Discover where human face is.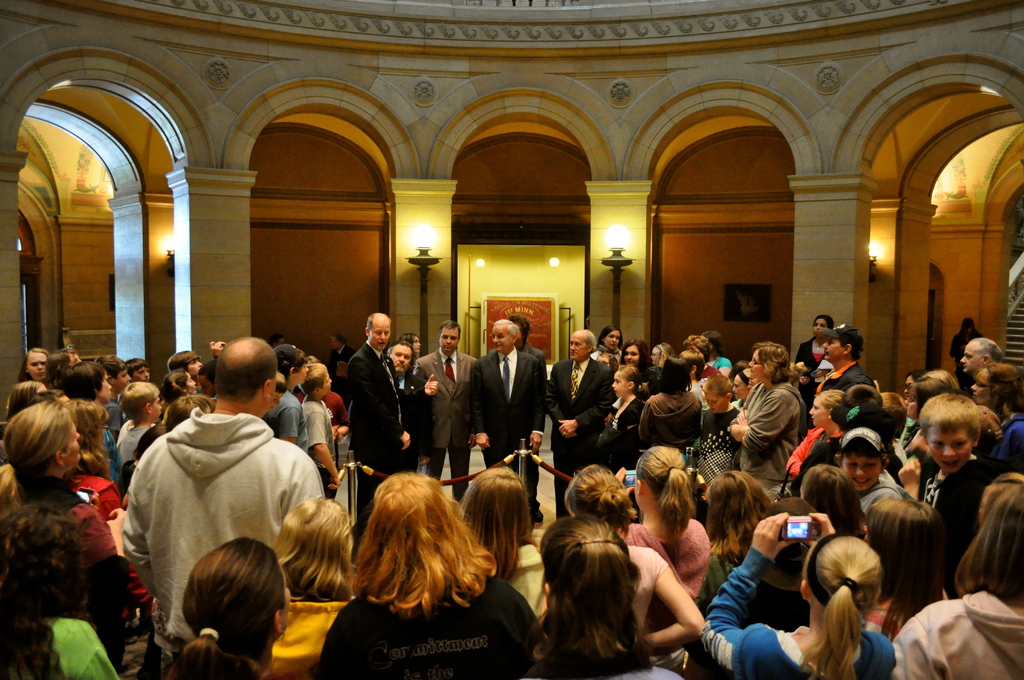
Discovered at box(569, 331, 588, 361).
